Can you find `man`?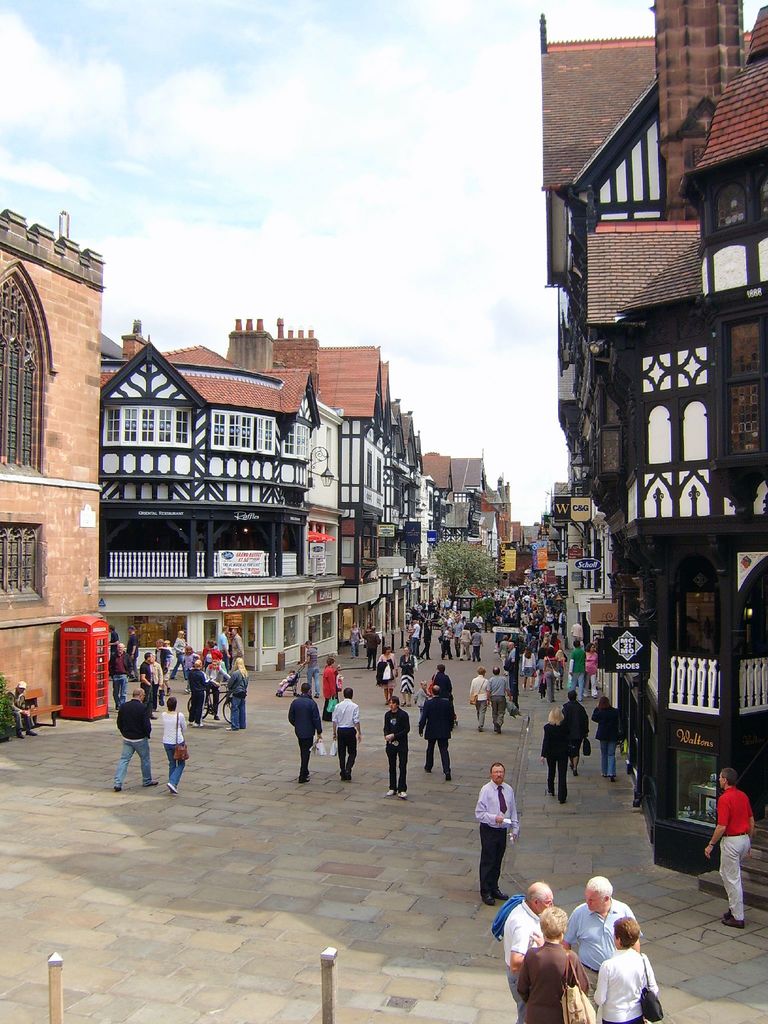
Yes, bounding box: bbox(125, 628, 140, 681).
